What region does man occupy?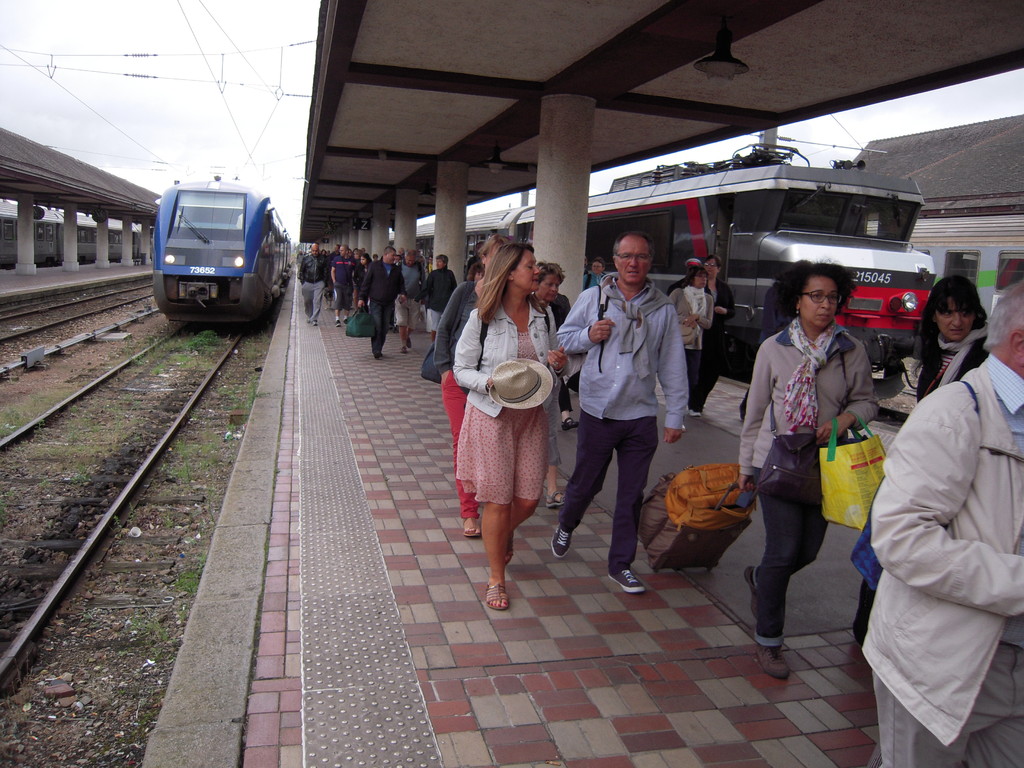
pyautogui.locateOnScreen(299, 239, 329, 326).
